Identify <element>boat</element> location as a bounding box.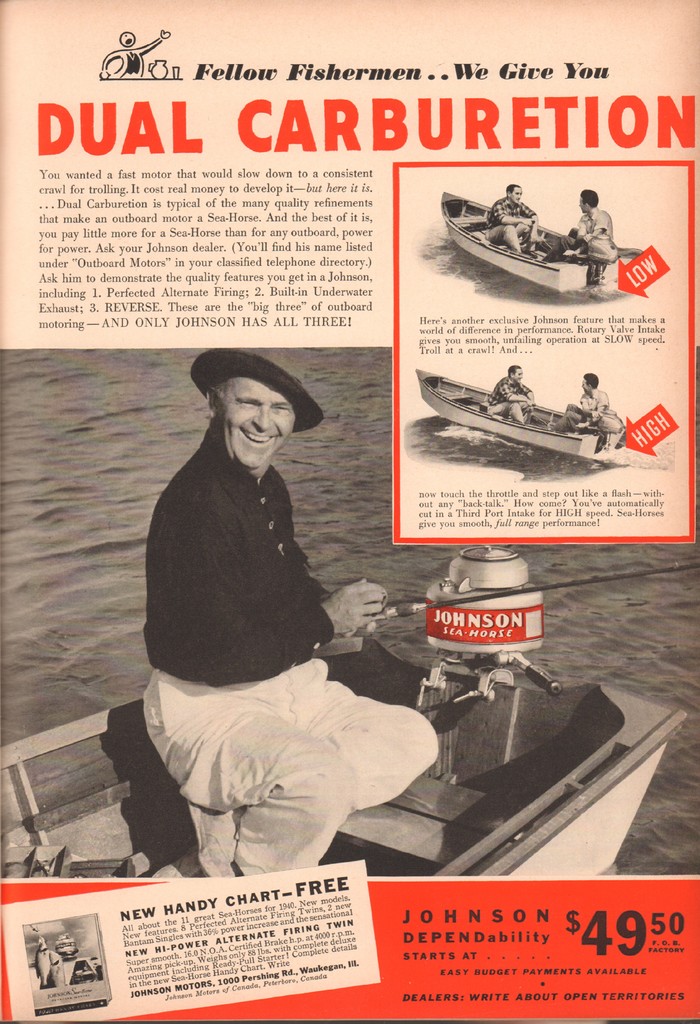
locate(420, 178, 643, 277).
